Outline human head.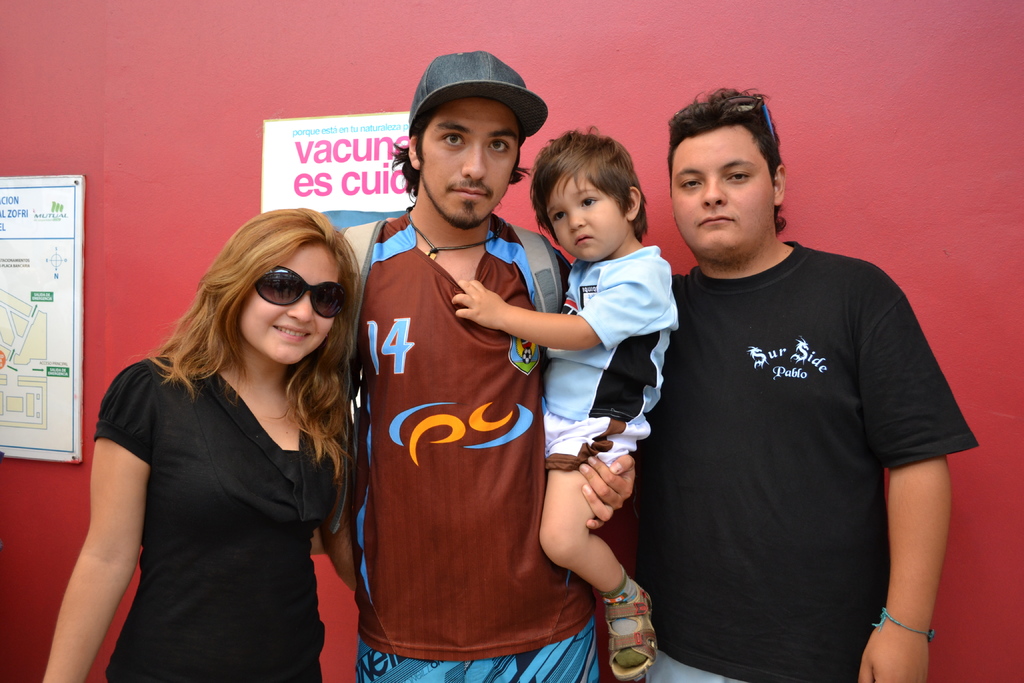
Outline: 671 97 785 259.
